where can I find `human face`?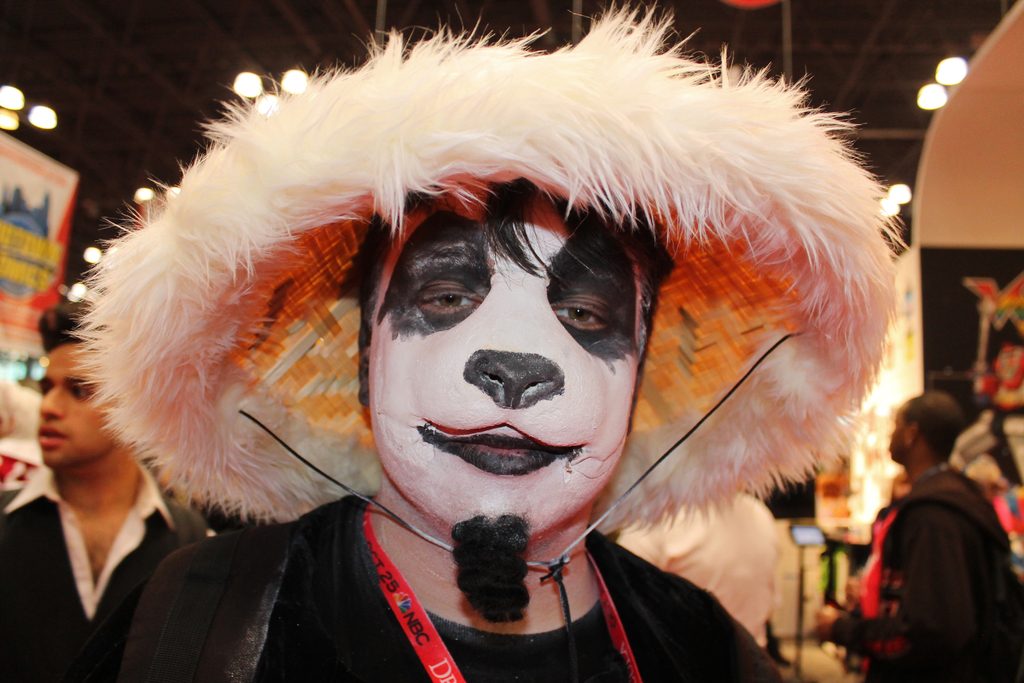
You can find it at 367:168:640:537.
